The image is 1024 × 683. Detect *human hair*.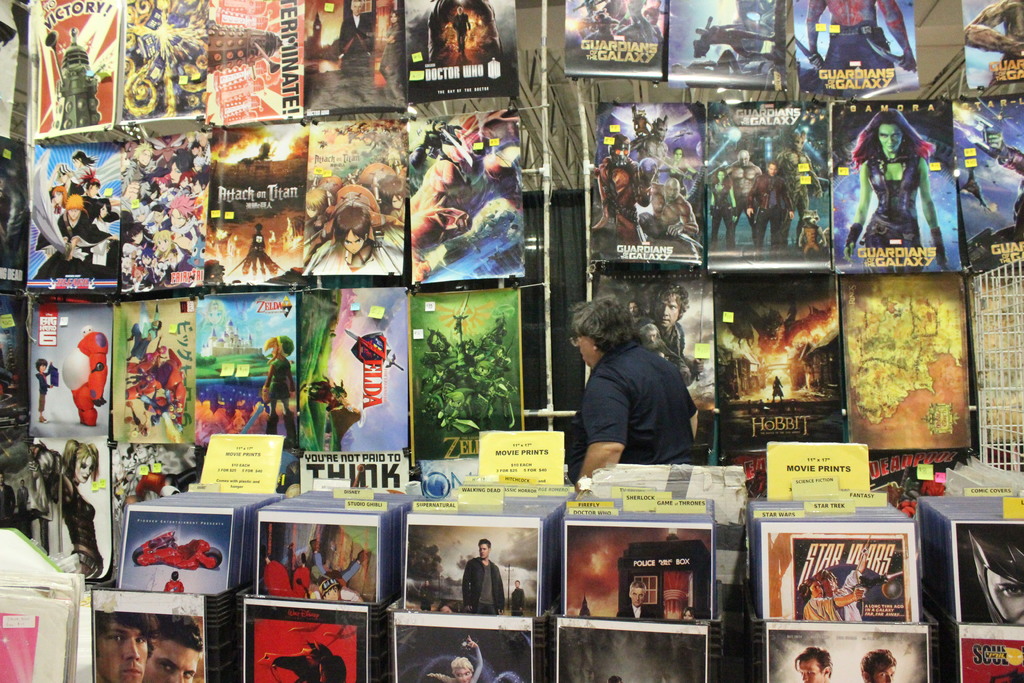
Detection: box=[60, 436, 99, 479].
